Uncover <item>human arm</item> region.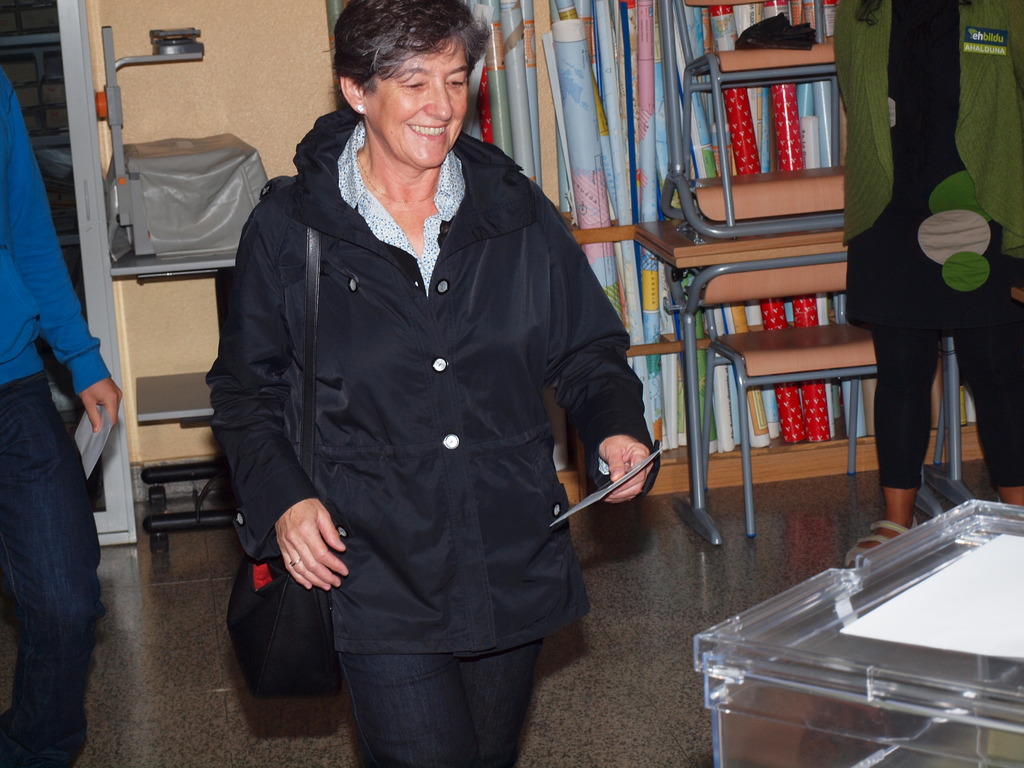
Uncovered: region(534, 333, 666, 520).
